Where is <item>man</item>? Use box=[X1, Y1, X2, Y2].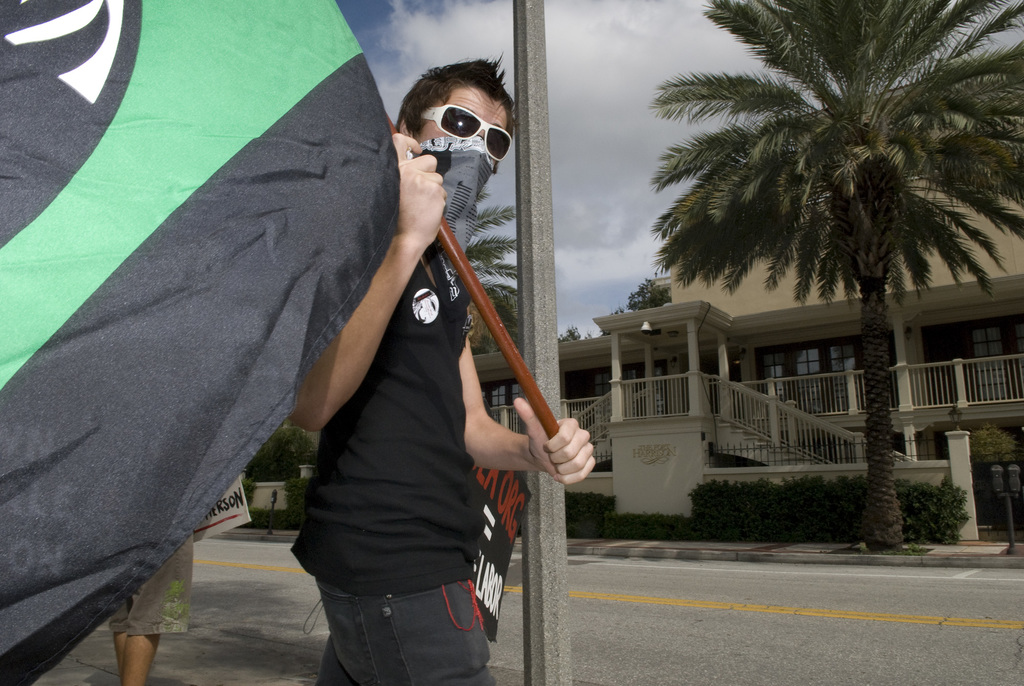
box=[272, 49, 537, 639].
